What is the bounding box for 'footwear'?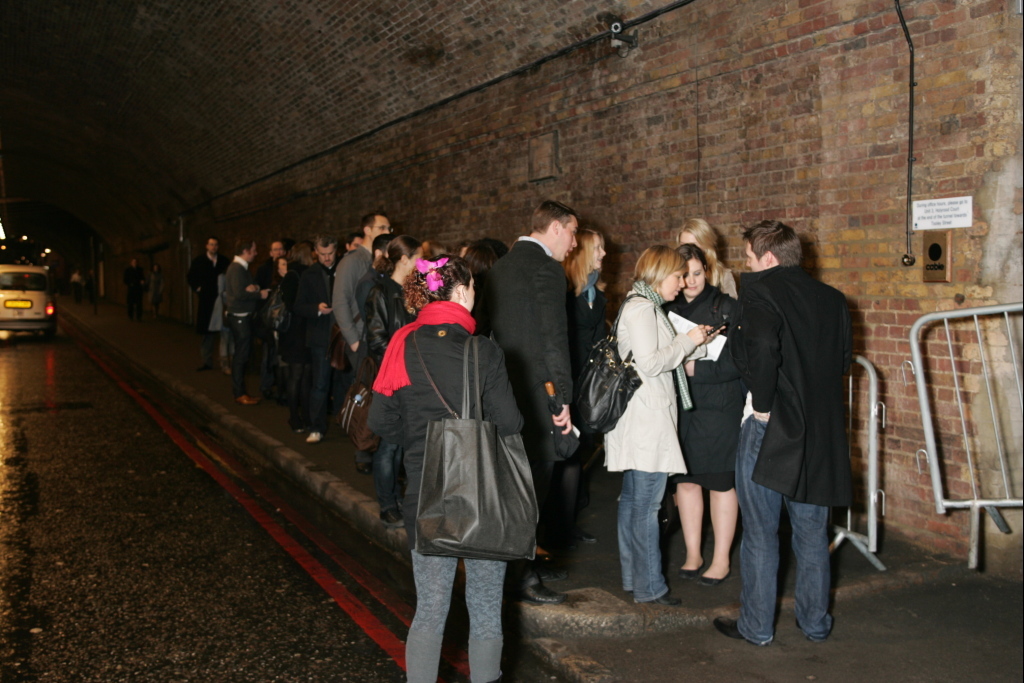
bbox=[306, 428, 323, 449].
